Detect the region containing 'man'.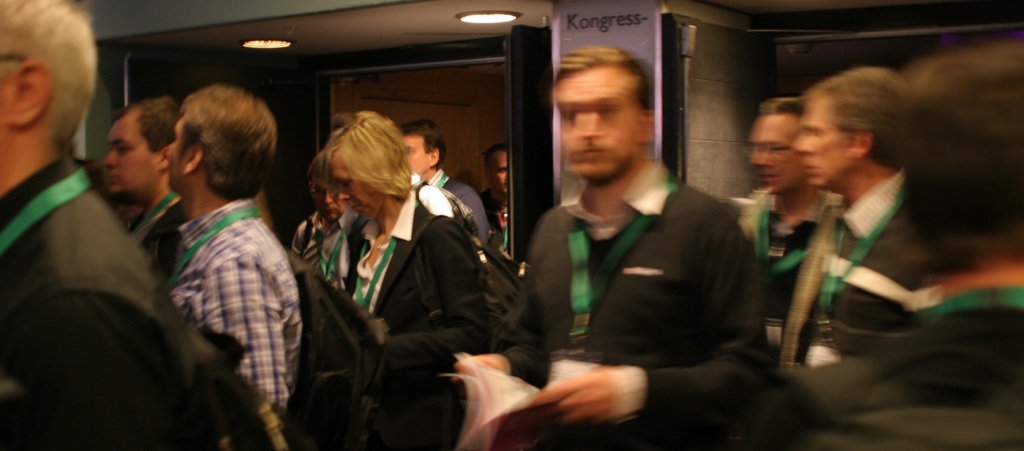
bbox=[787, 49, 1023, 450].
